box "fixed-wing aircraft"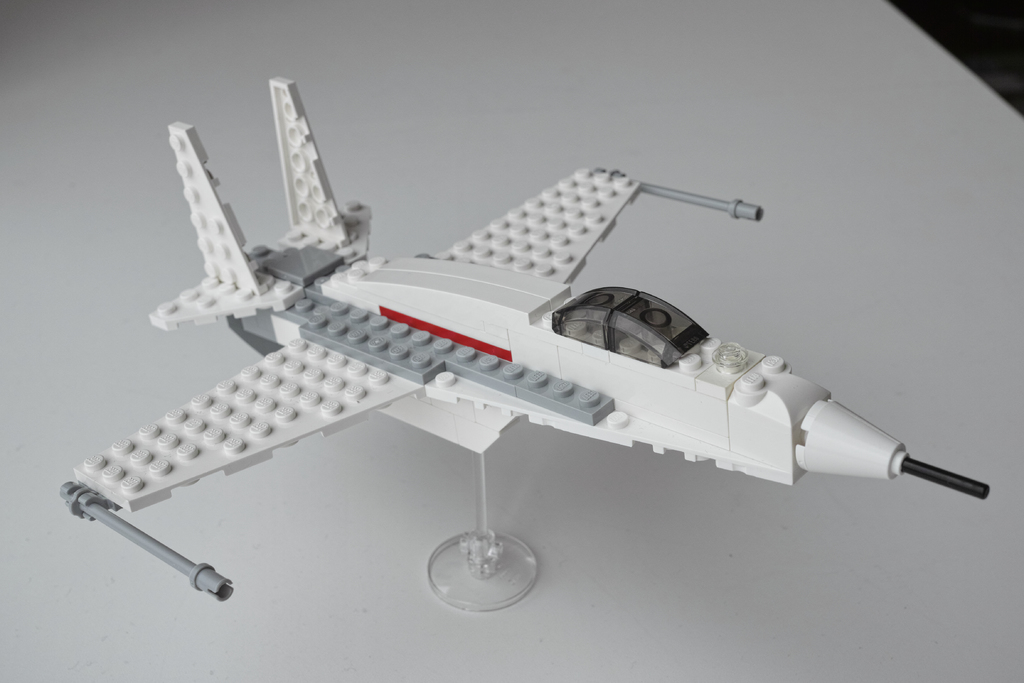
<box>59,67,995,607</box>
